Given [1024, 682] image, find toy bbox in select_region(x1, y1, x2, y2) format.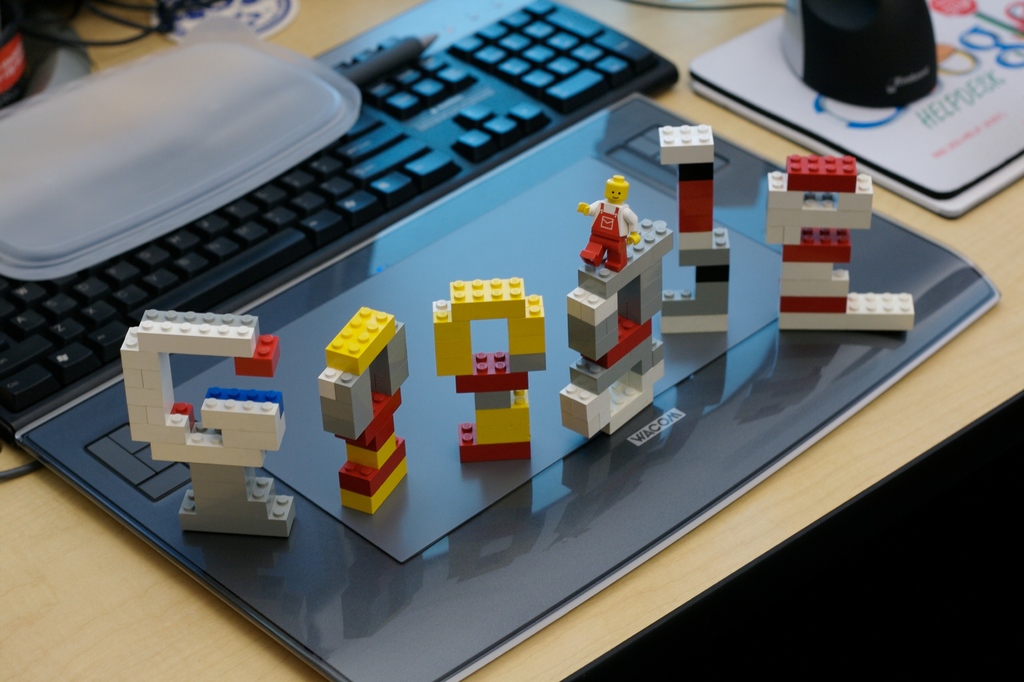
select_region(585, 170, 658, 289).
